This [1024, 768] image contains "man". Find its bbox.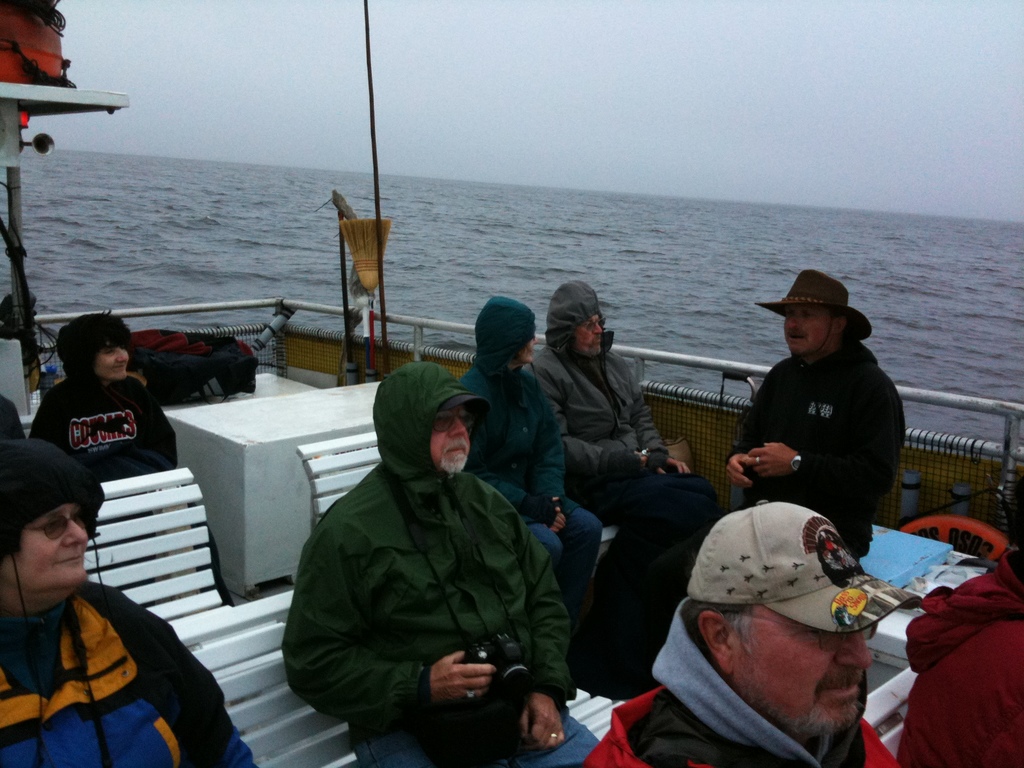
656:405:912:729.
